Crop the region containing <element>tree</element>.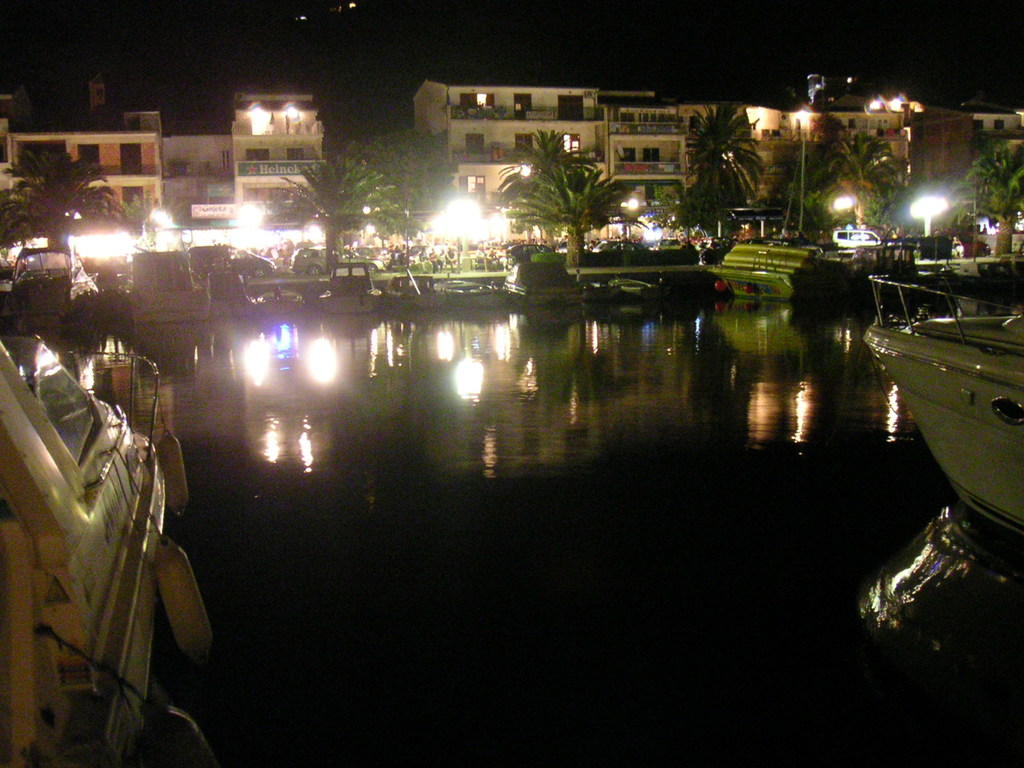
Crop region: (x1=785, y1=130, x2=917, y2=229).
